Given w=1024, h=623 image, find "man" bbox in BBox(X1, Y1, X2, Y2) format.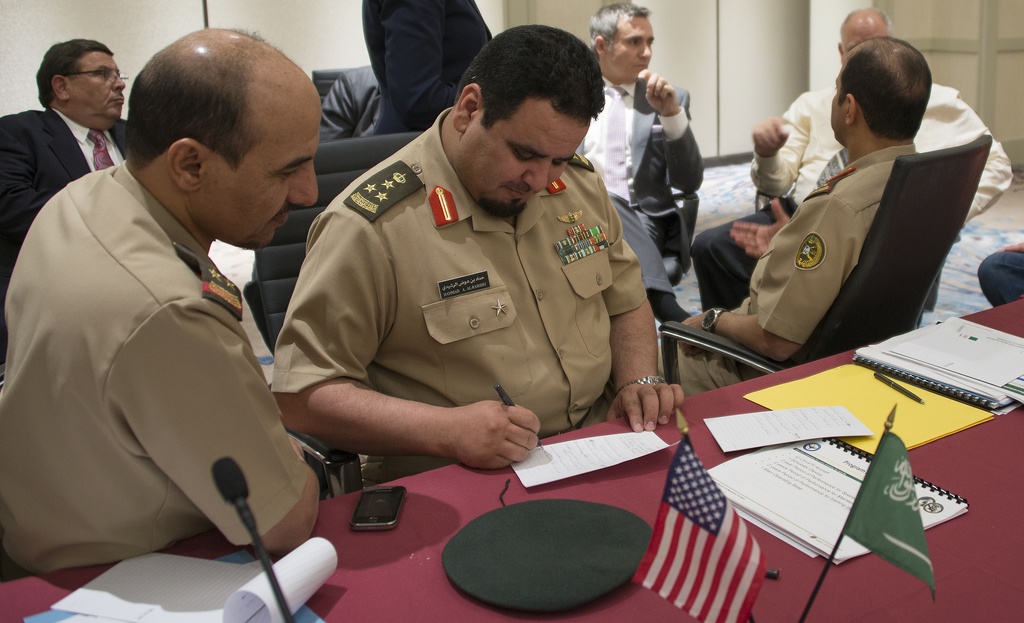
BBox(0, 21, 330, 606).
